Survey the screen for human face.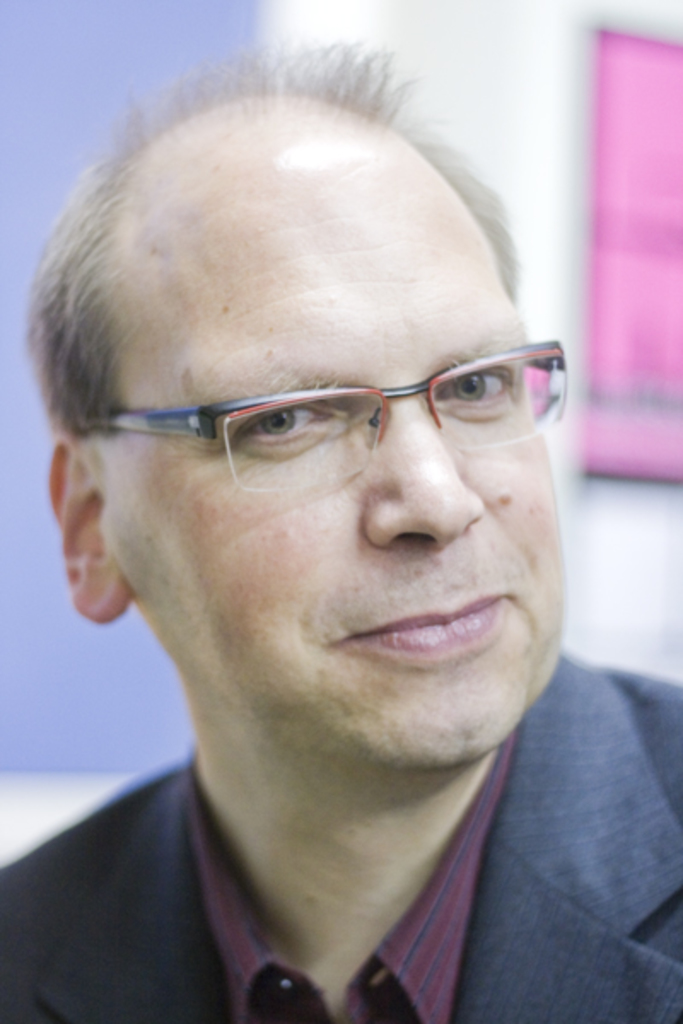
Survey found: [116, 154, 565, 763].
